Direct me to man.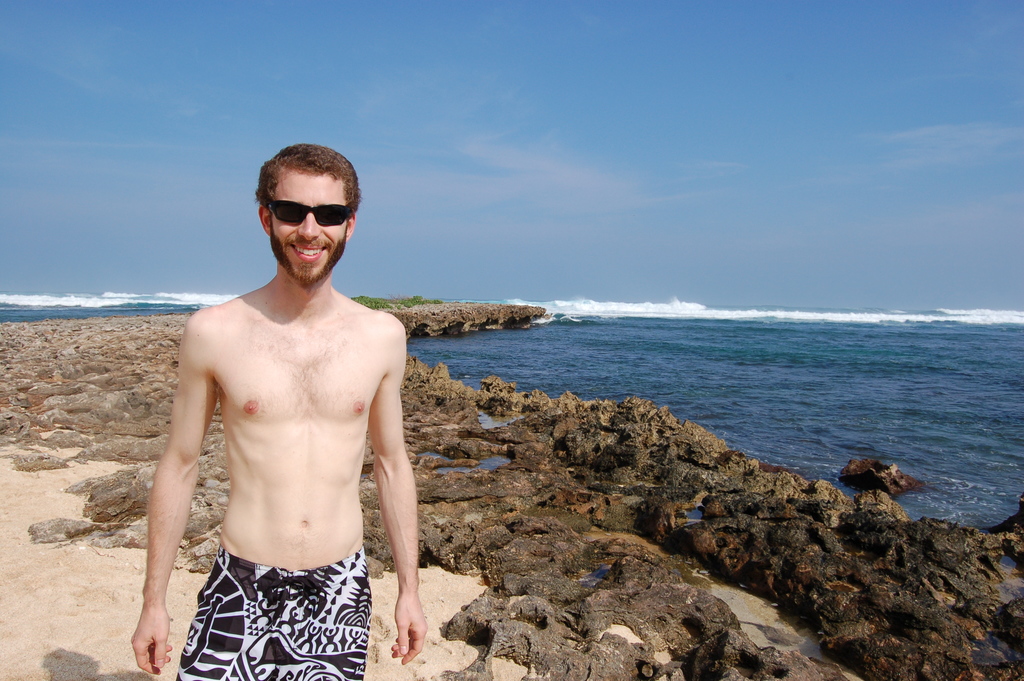
Direction: [left=149, top=148, right=426, bottom=675].
